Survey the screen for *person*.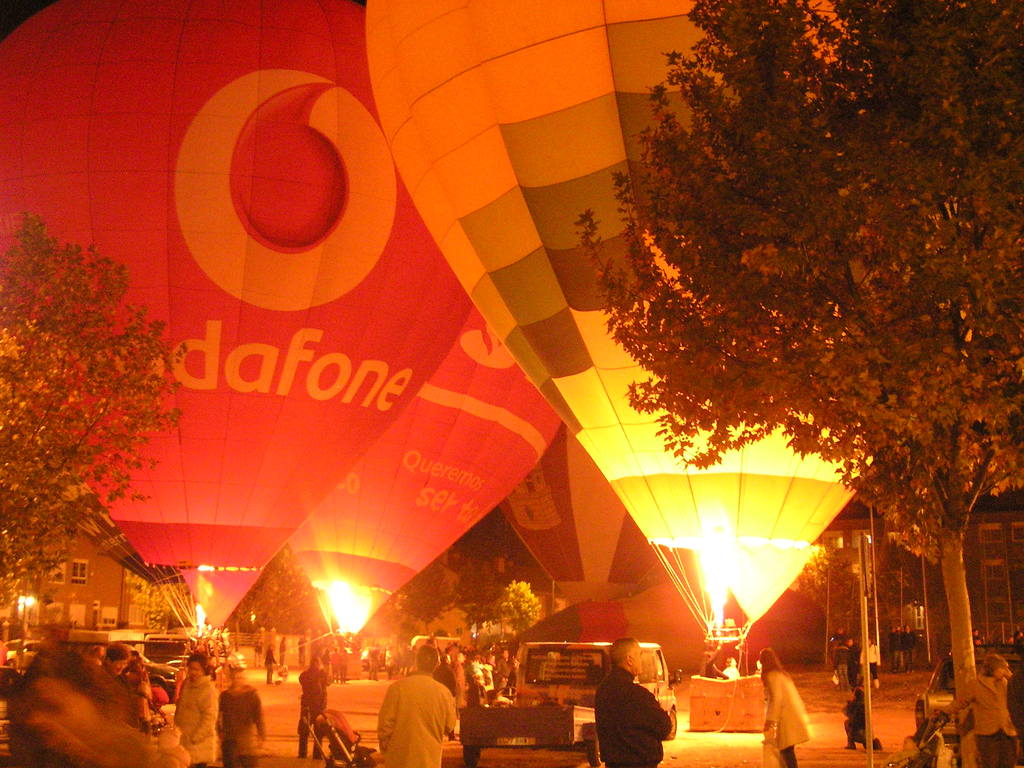
Survey found: (left=600, top=652, right=665, bottom=767).
